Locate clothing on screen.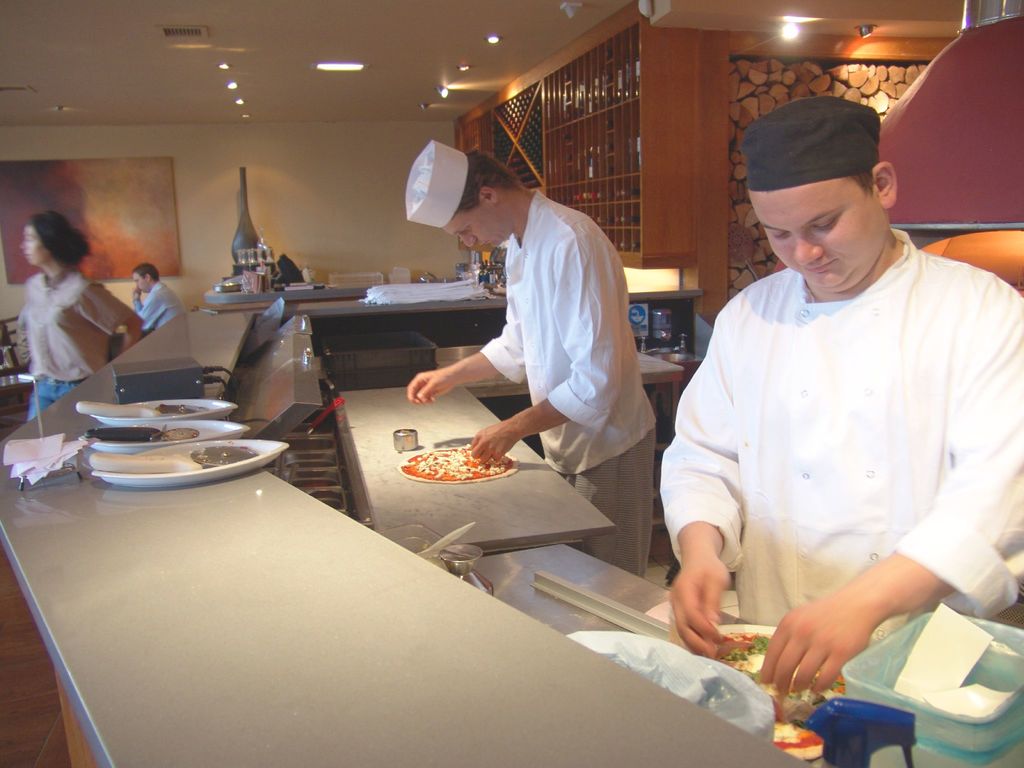
On screen at left=663, top=189, right=1016, bottom=685.
